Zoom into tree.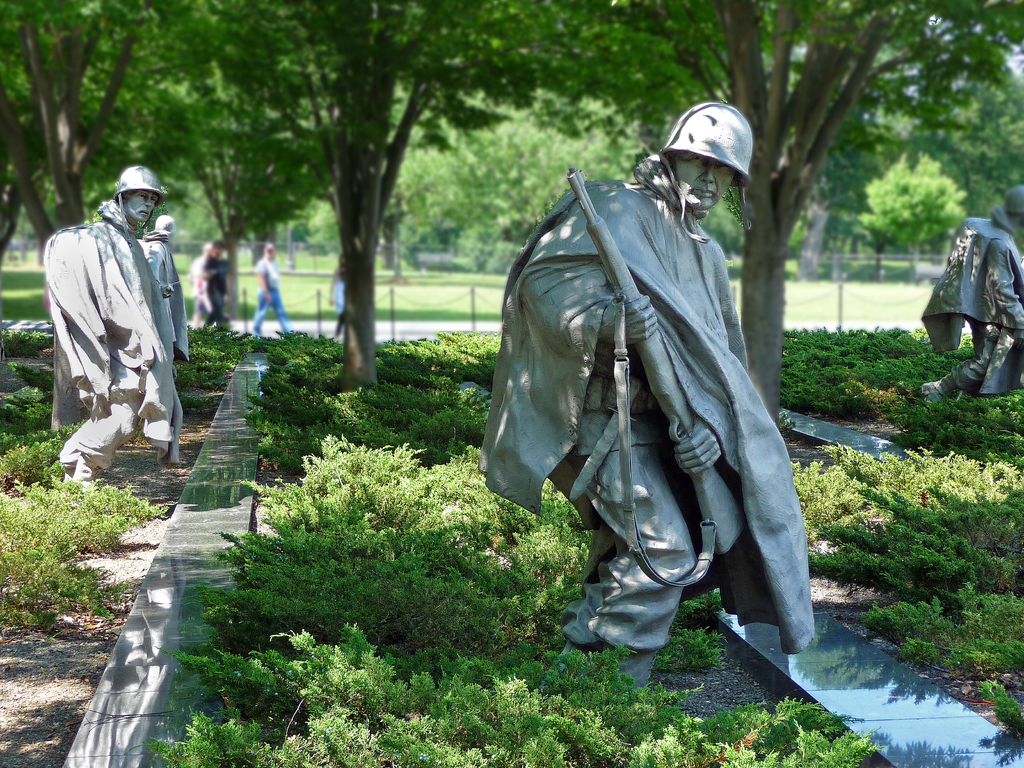
Zoom target: {"left": 495, "top": 0, "right": 940, "bottom": 403}.
